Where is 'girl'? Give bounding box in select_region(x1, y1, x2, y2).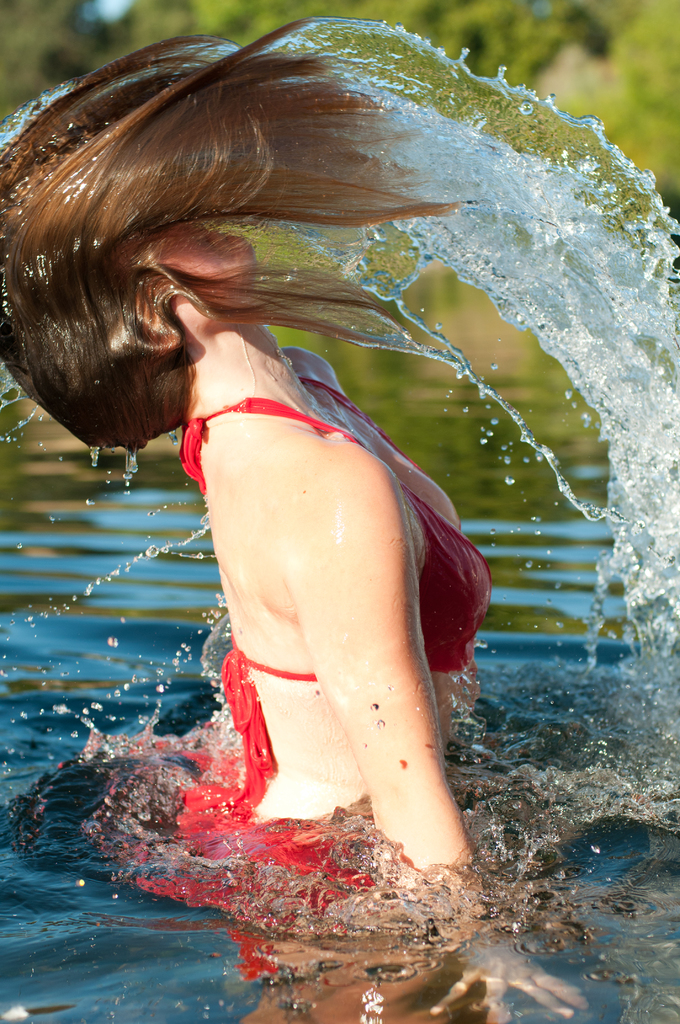
select_region(0, 20, 595, 1023).
